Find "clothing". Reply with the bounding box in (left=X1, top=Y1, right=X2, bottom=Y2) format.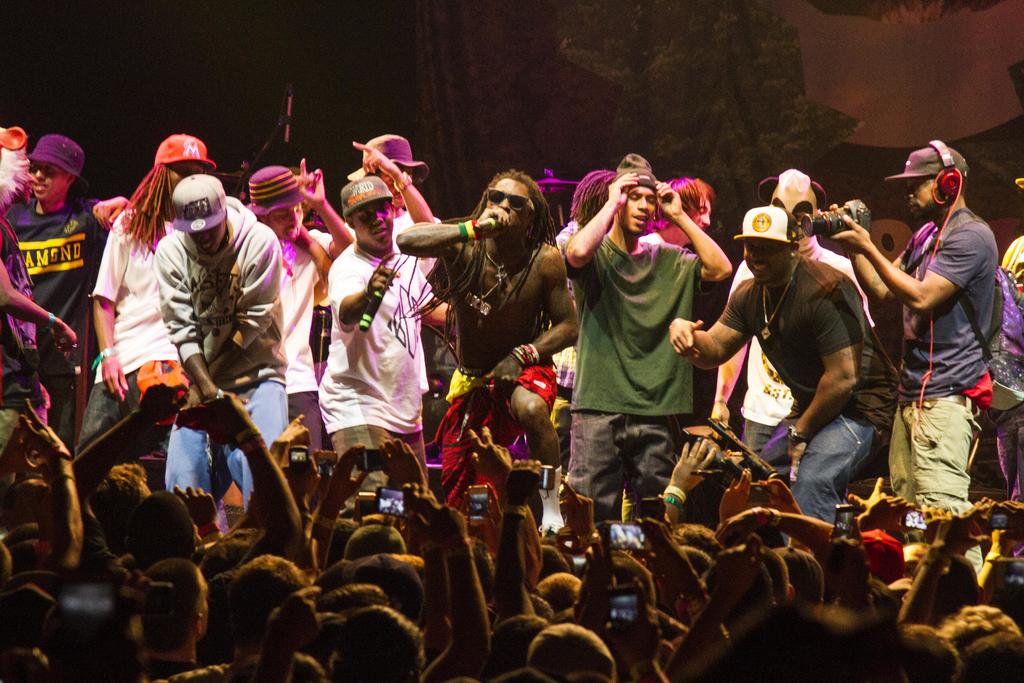
(left=438, top=368, right=566, bottom=513).
